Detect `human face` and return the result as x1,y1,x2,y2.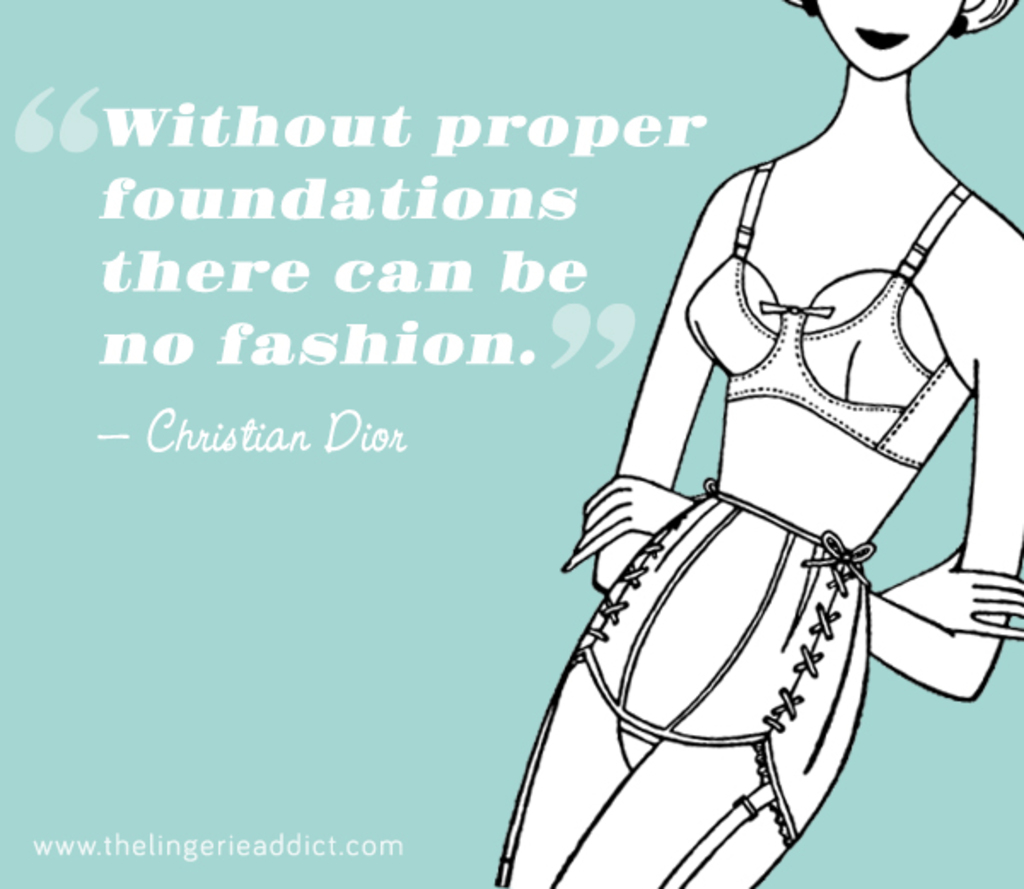
812,0,961,78.
